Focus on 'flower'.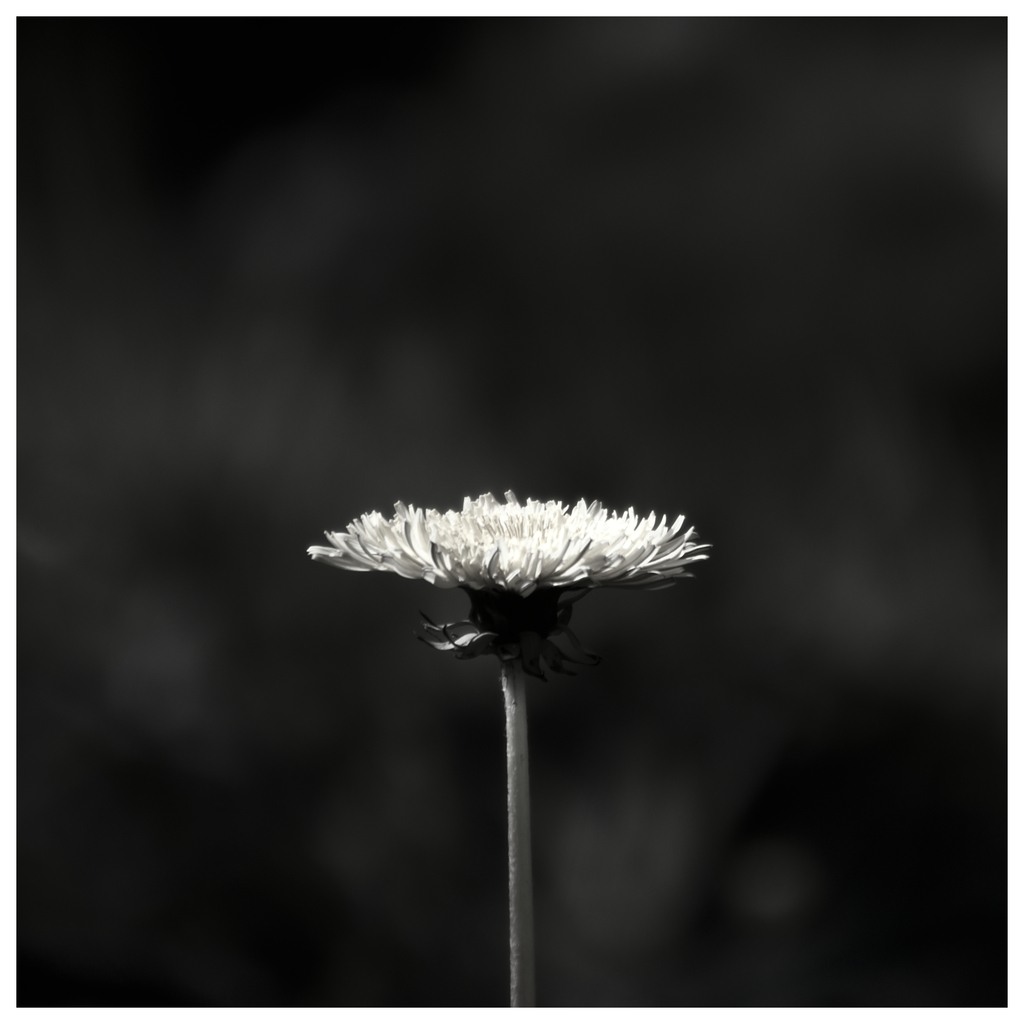
Focused at box(307, 472, 718, 695).
